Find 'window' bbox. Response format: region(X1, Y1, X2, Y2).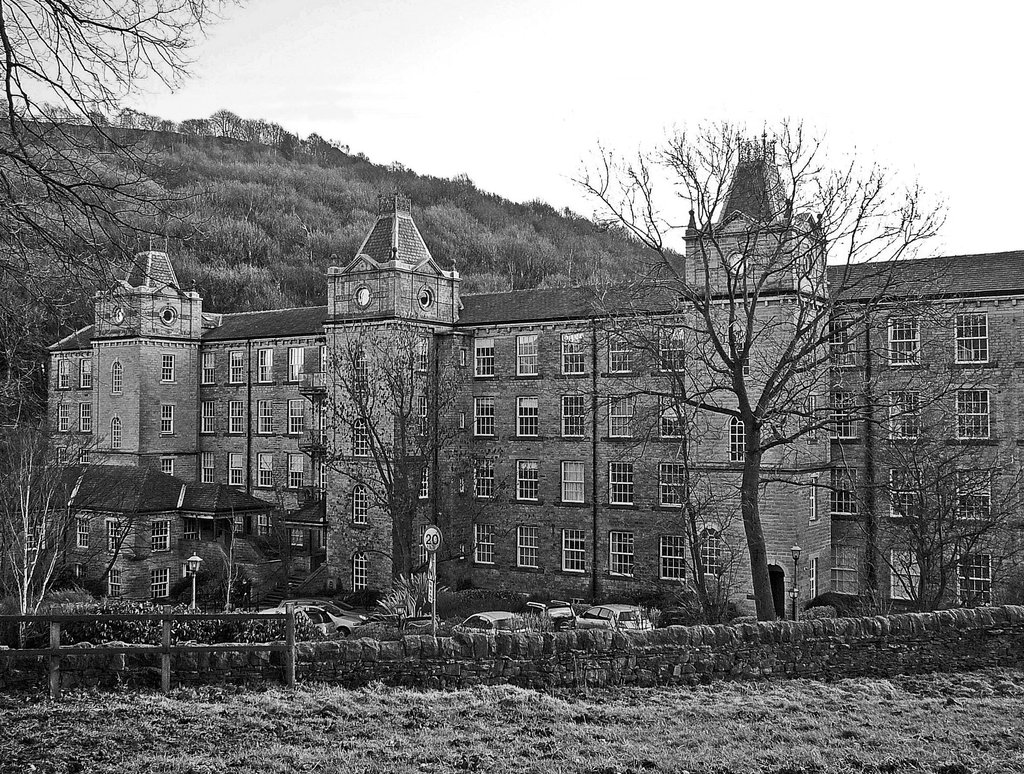
region(285, 452, 302, 488).
